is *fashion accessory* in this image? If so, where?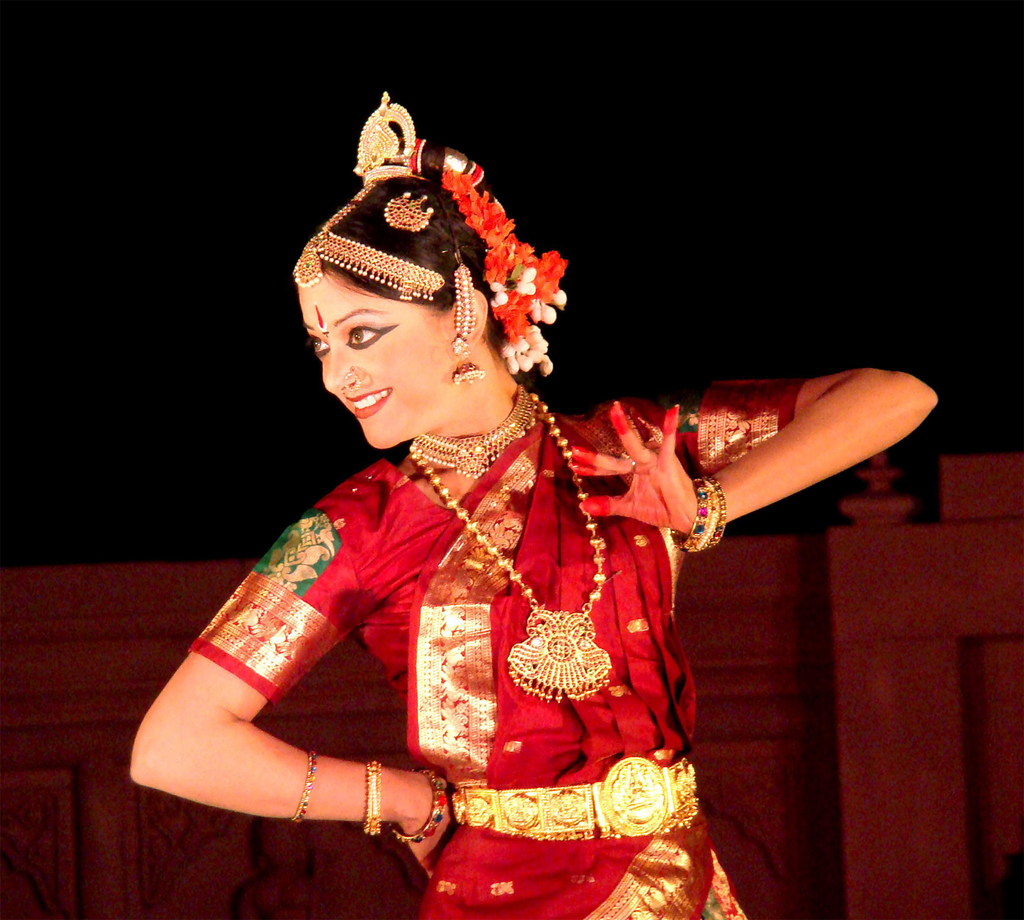
Yes, at [left=413, top=410, right=607, bottom=703].
